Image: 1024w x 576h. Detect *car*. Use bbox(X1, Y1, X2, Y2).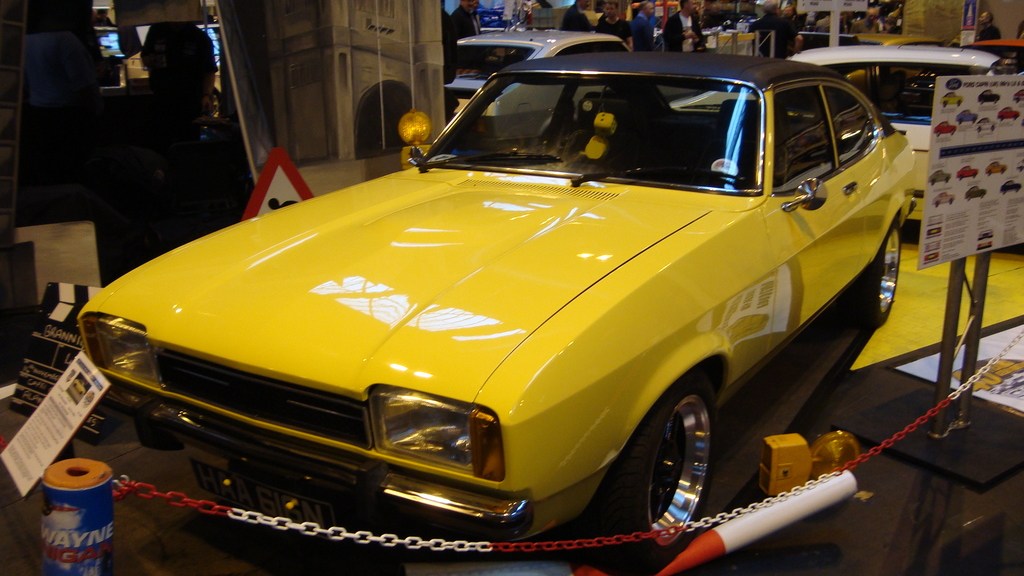
bbox(668, 36, 1017, 188).
